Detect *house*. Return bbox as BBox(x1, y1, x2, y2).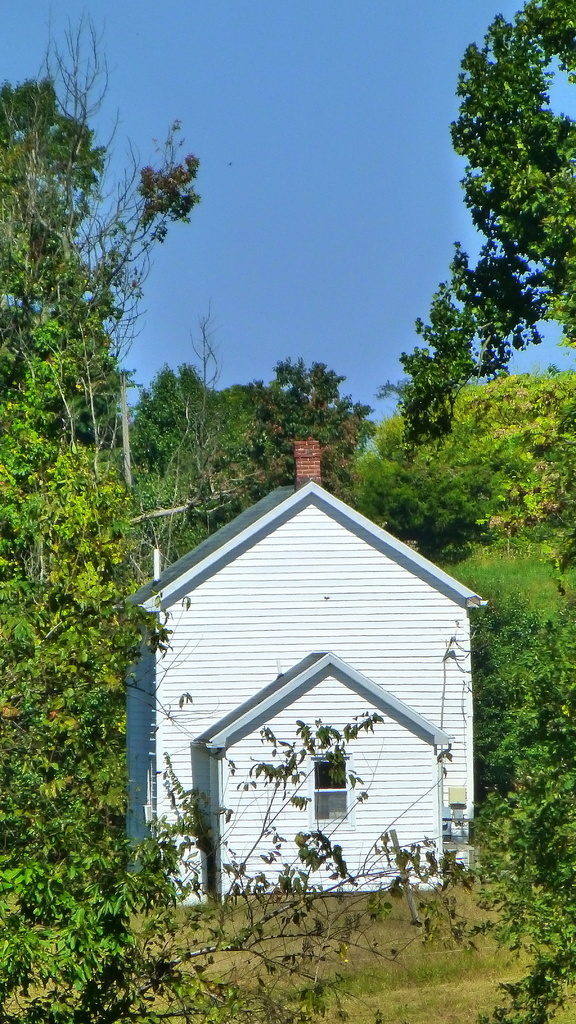
BBox(118, 436, 487, 903).
